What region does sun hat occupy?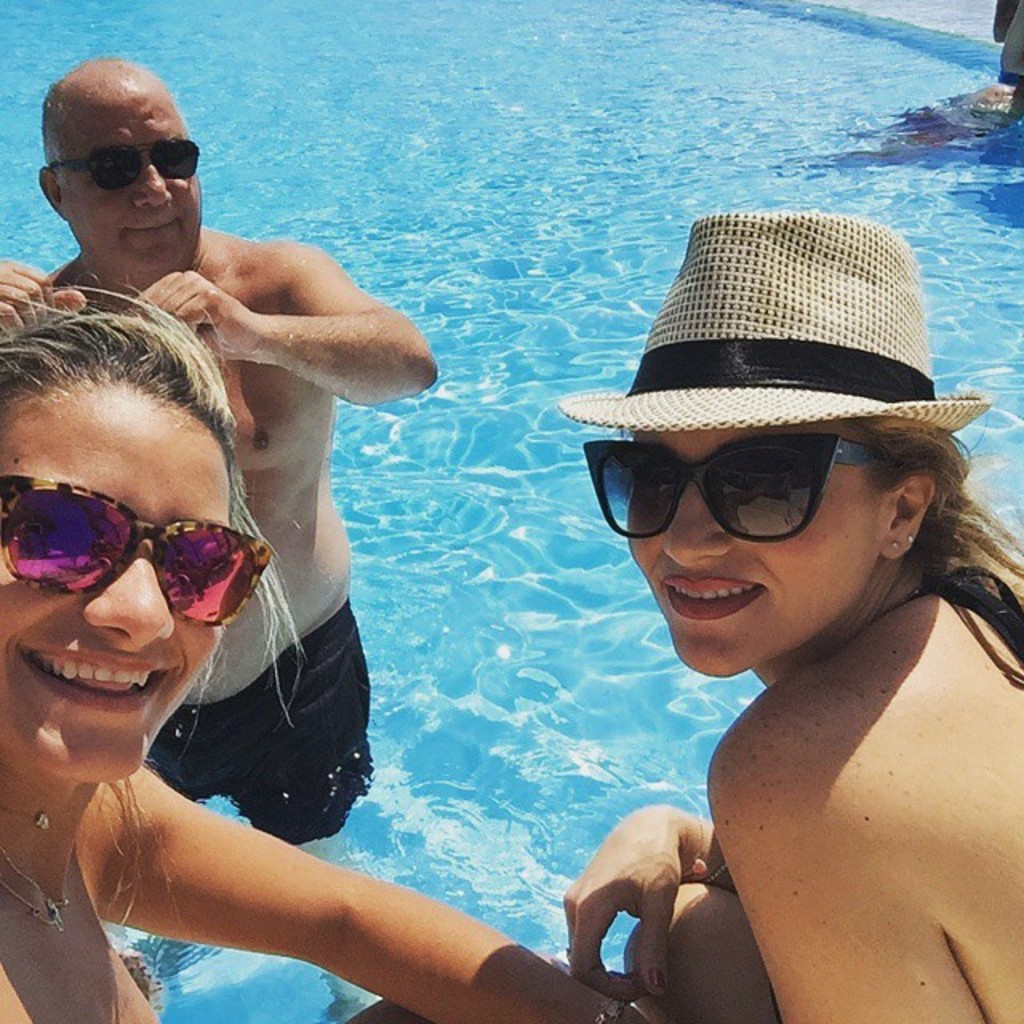
<region>546, 208, 997, 458</region>.
